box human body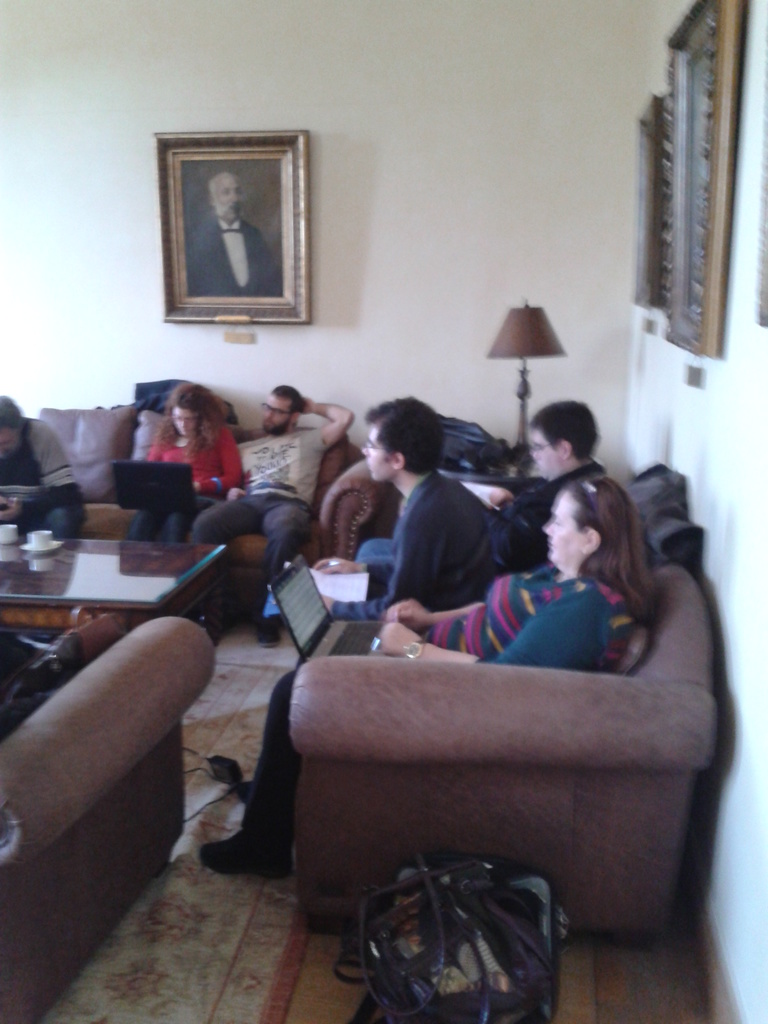
(x1=0, y1=421, x2=86, y2=646)
